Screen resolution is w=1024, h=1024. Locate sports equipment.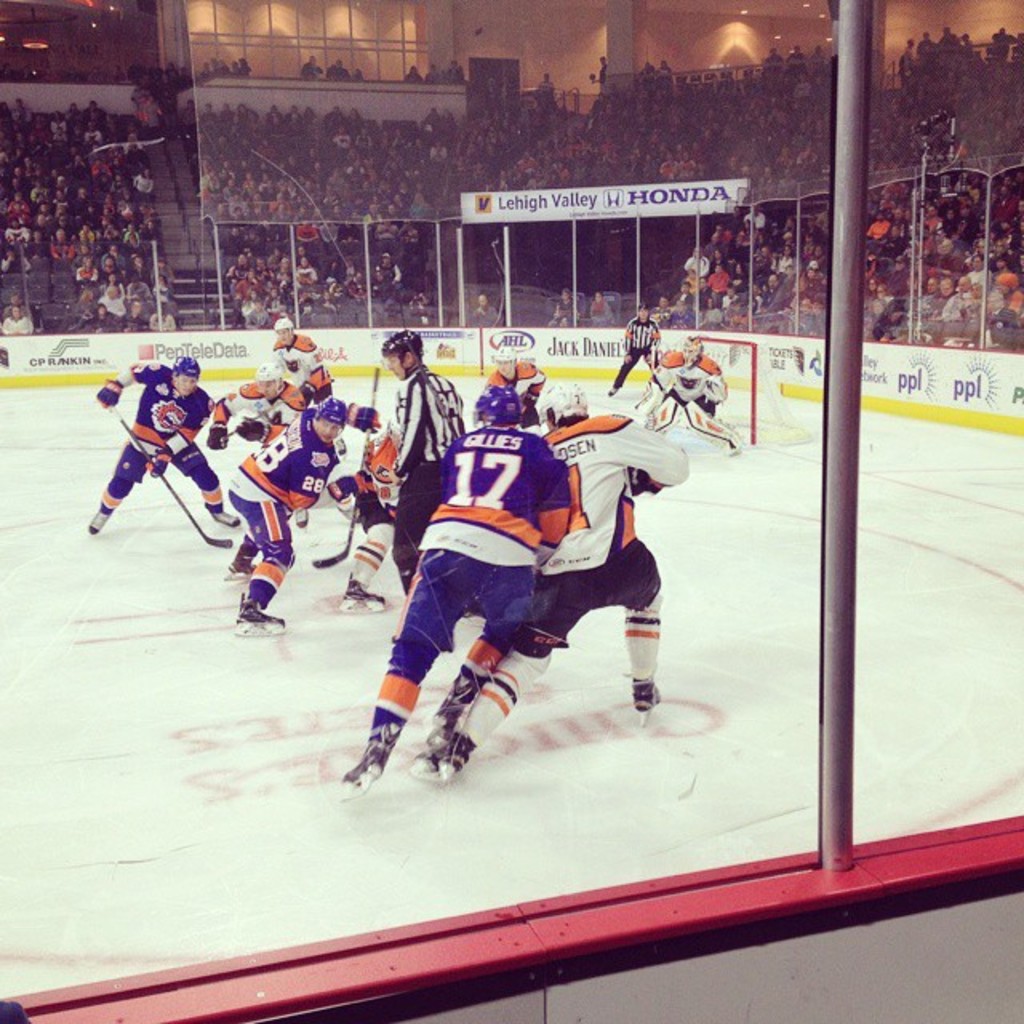
{"left": 86, "top": 501, "right": 109, "bottom": 538}.
